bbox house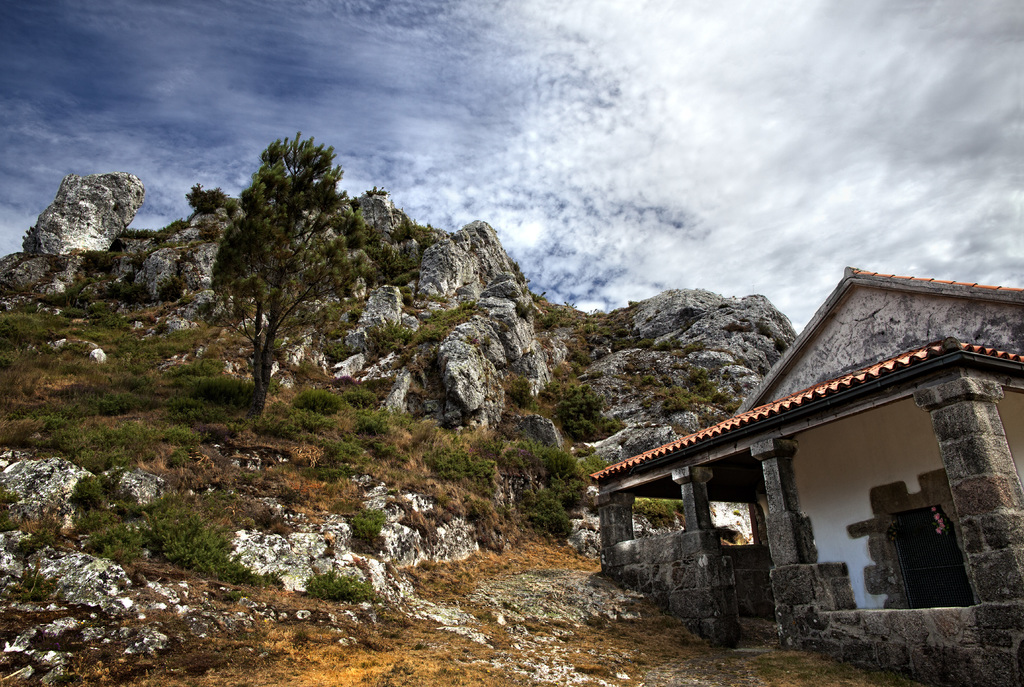
x1=569 y1=271 x2=1023 y2=656
